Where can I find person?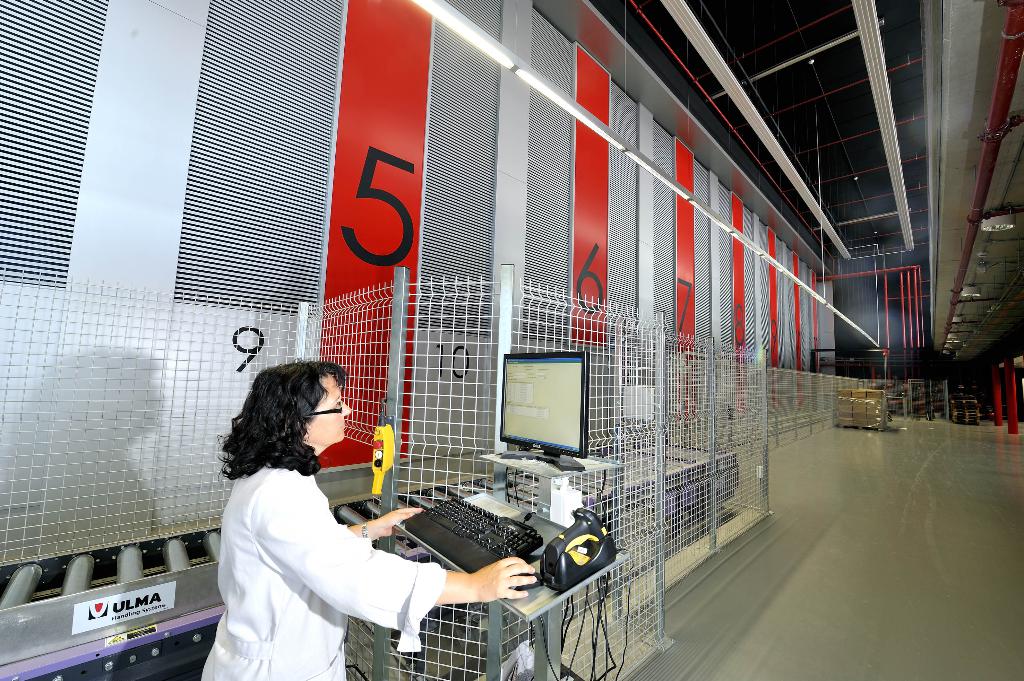
You can find it at [199, 363, 539, 680].
